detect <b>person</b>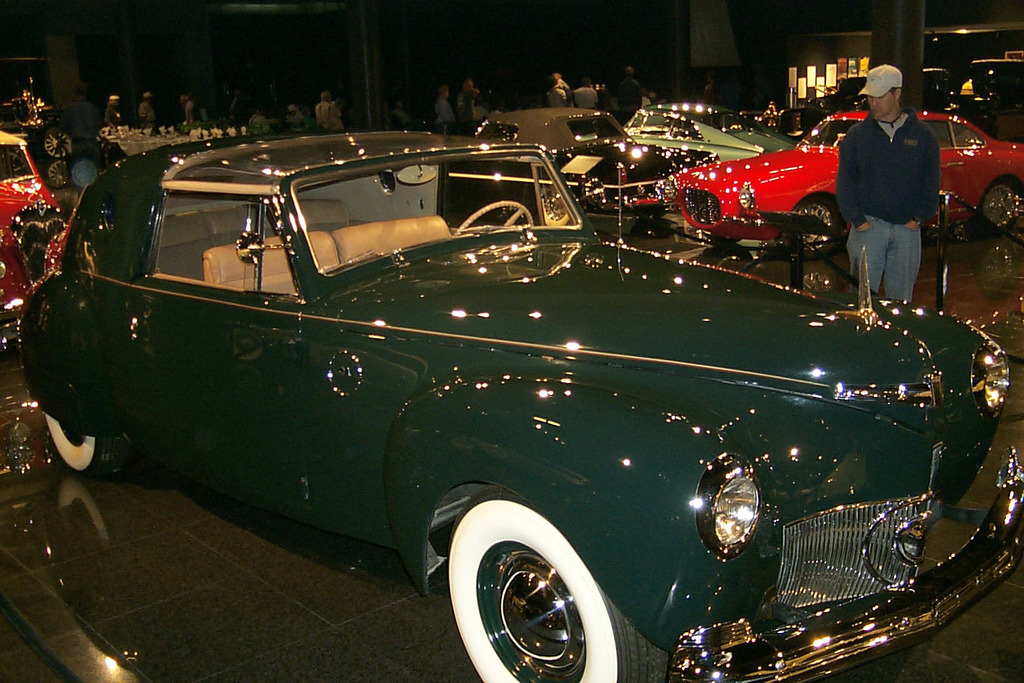
x1=246 y1=113 x2=273 y2=131
